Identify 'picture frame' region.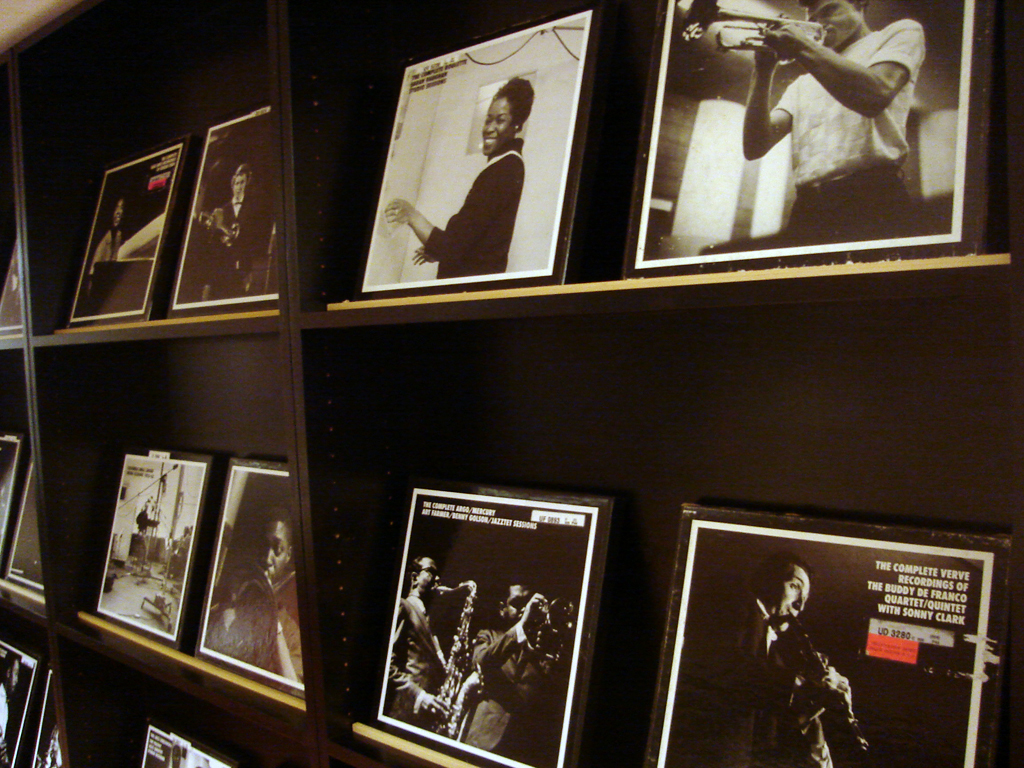
Region: (0,233,21,335).
